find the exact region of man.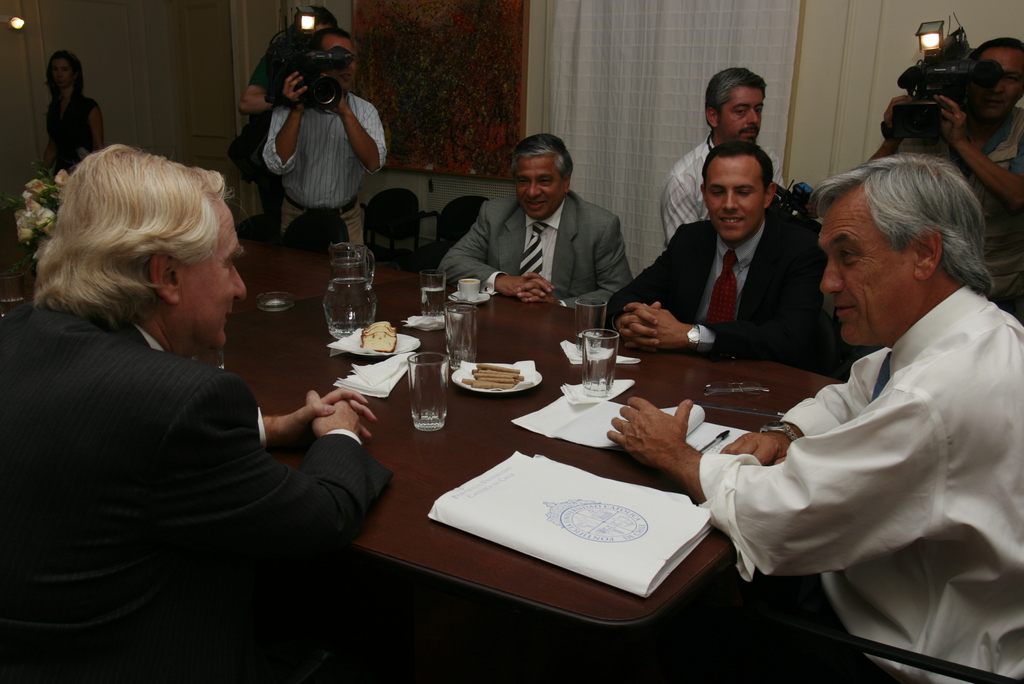
Exact region: (x1=263, y1=28, x2=387, y2=259).
